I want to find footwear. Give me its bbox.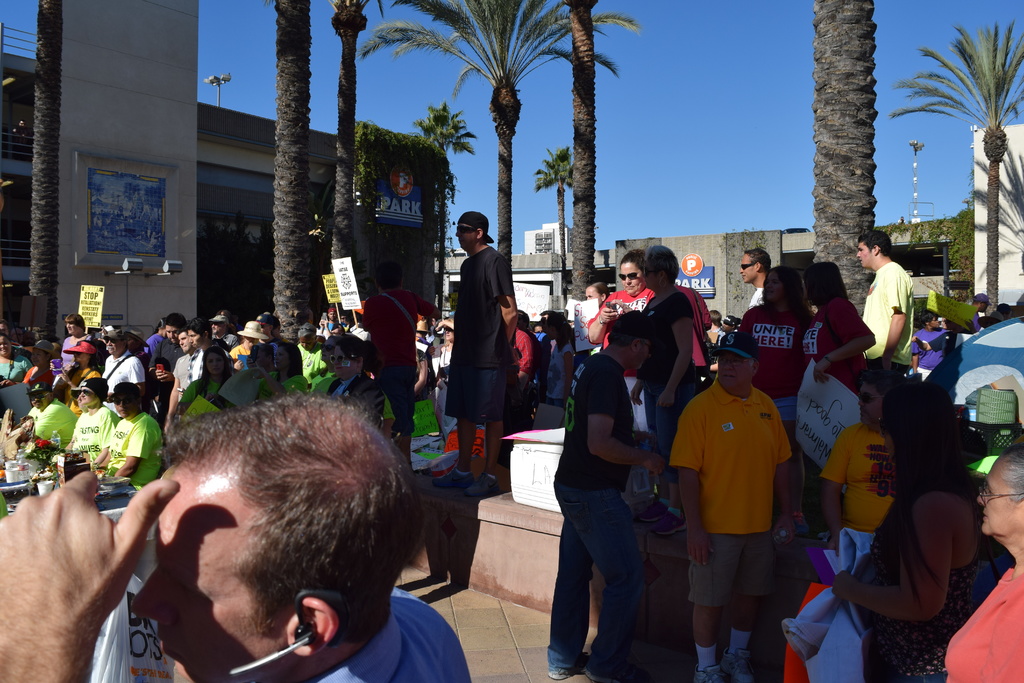
box(467, 475, 507, 497).
